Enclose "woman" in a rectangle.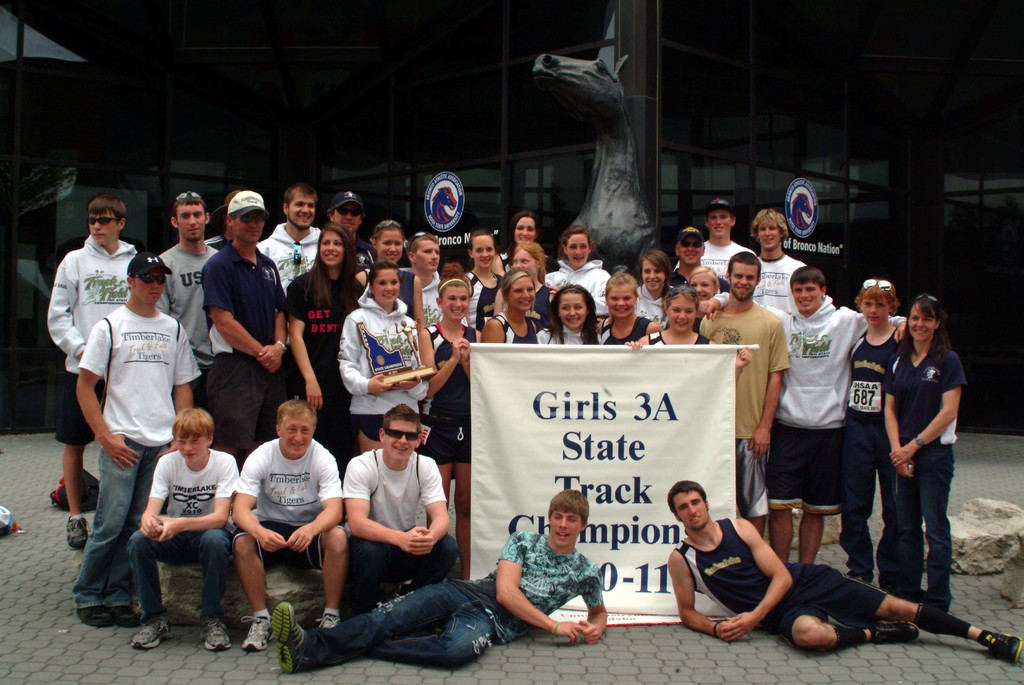
542,227,618,319.
